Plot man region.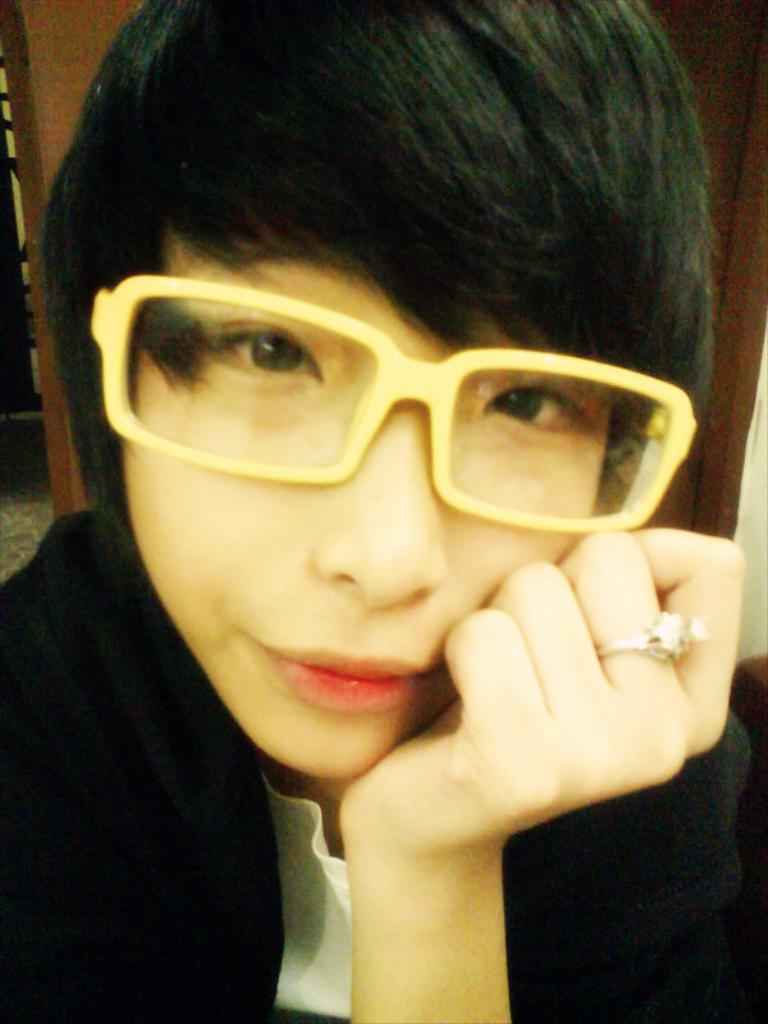
Plotted at box(0, 0, 767, 1023).
